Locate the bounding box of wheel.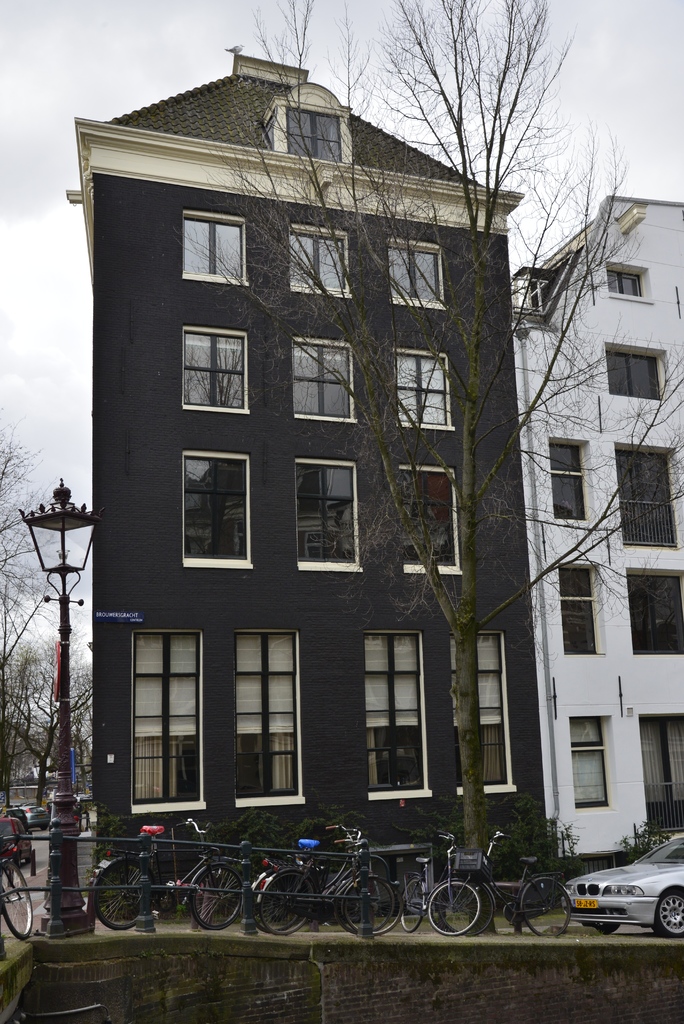
Bounding box: x1=333 y1=882 x2=393 y2=931.
